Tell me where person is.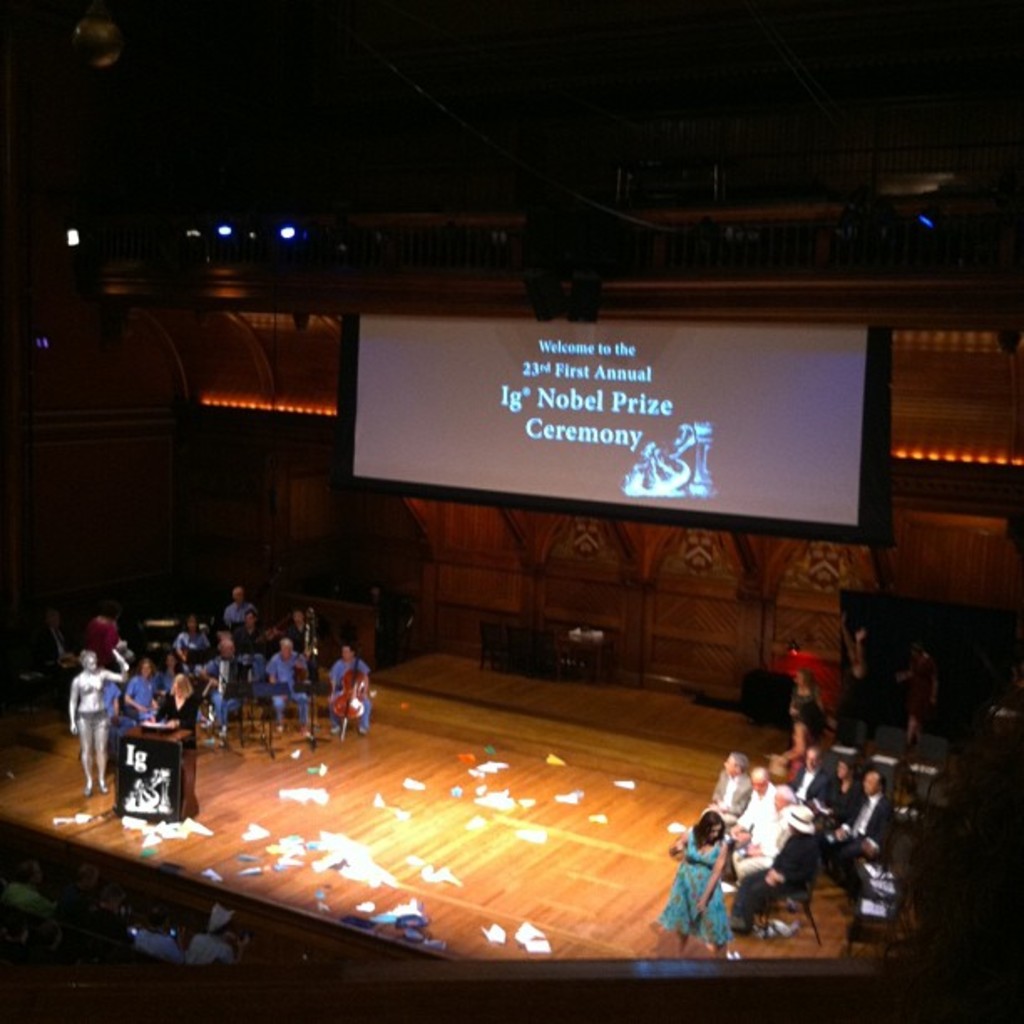
person is at region(731, 791, 801, 883).
